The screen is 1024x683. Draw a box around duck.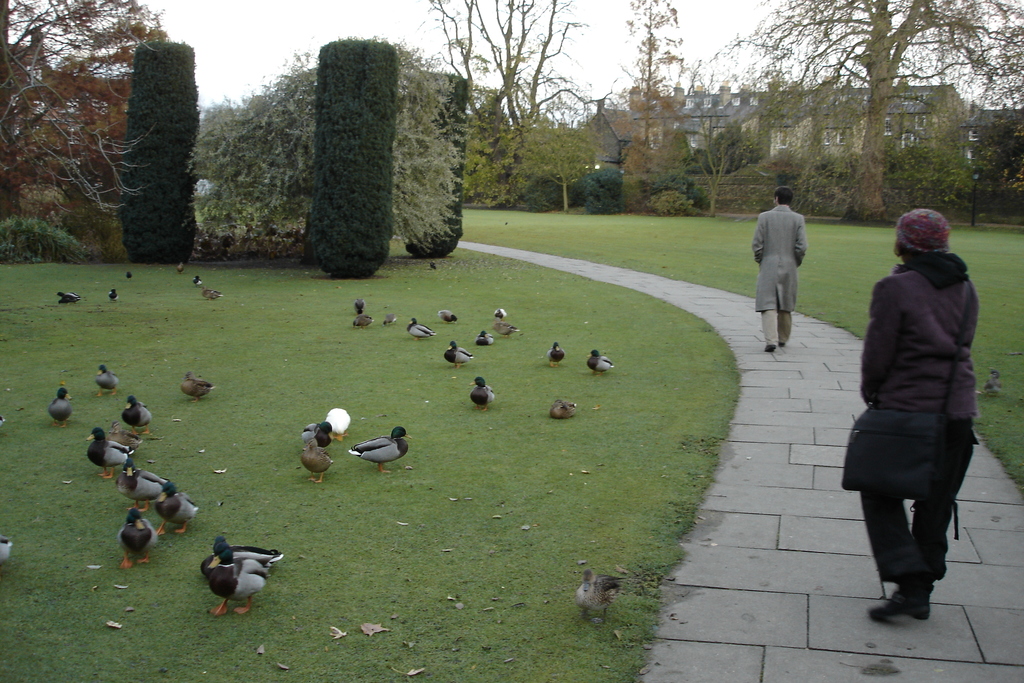
bbox(299, 420, 334, 447).
